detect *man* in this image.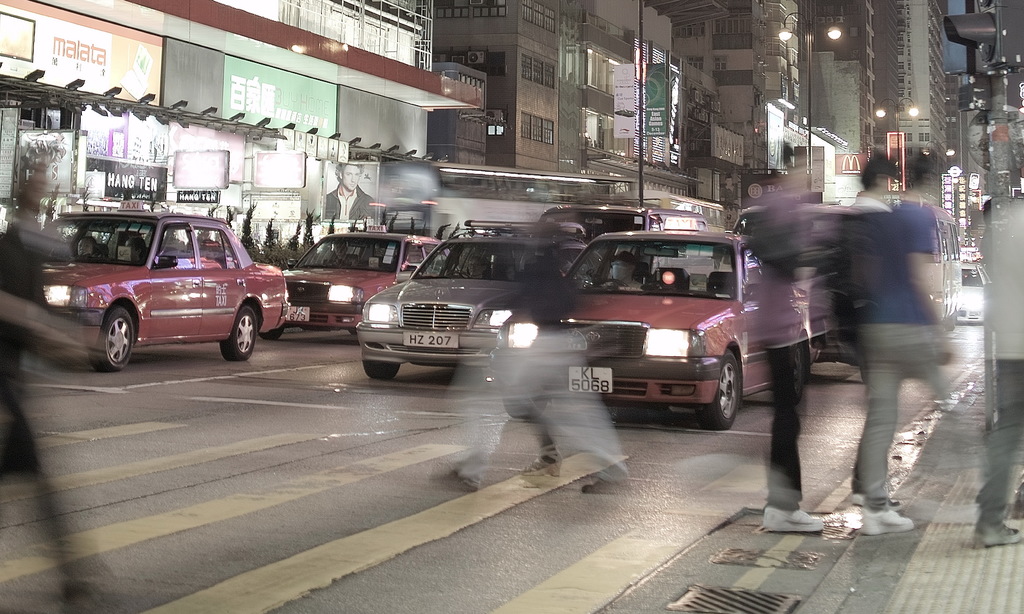
Detection: {"left": 856, "top": 144, "right": 1018, "bottom": 535}.
